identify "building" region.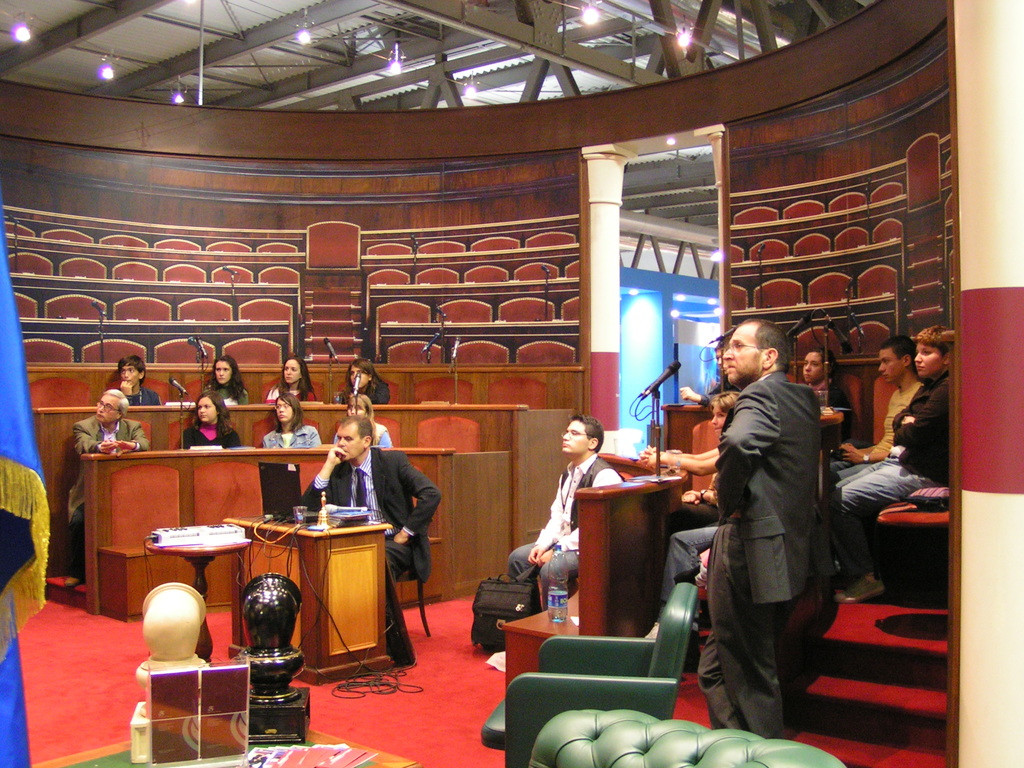
Region: [left=0, top=0, right=1023, bottom=767].
